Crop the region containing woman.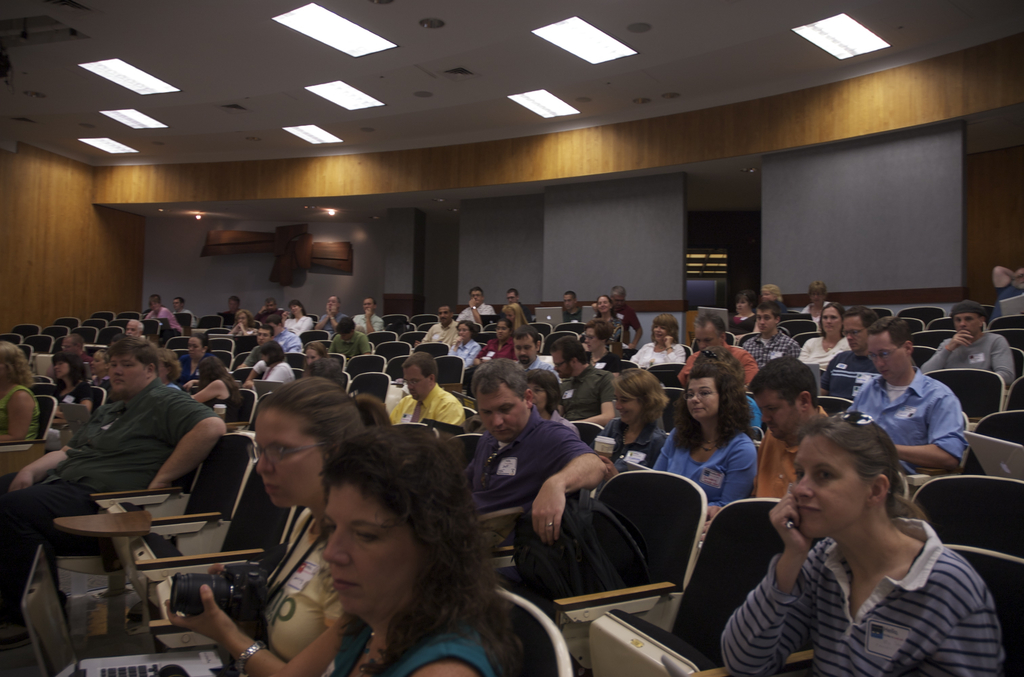
Crop region: l=804, t=279, r=835, b=330.
